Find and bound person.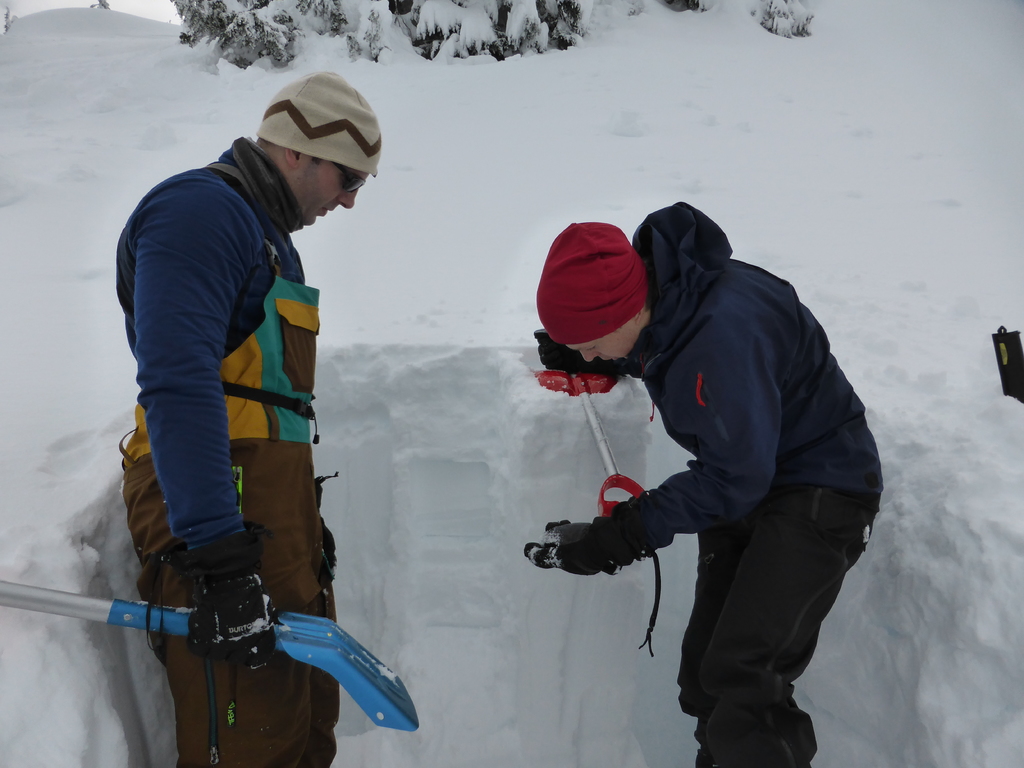
Bound: [left=550, top=172, right=899, bottom=767].
